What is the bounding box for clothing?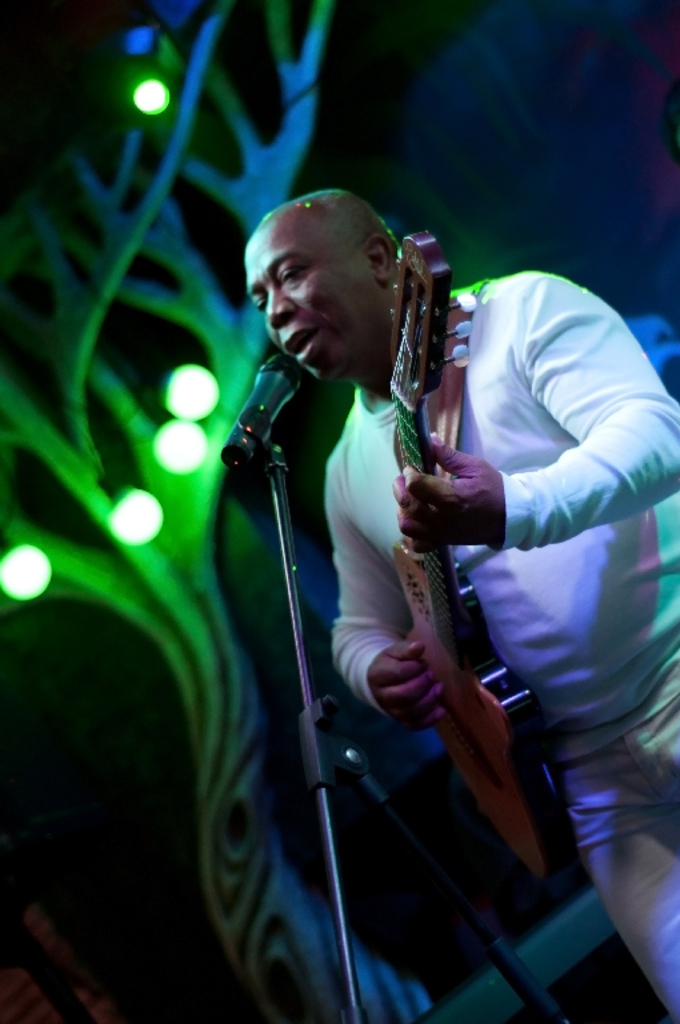
l=324, t=271, r=679, b=753.
